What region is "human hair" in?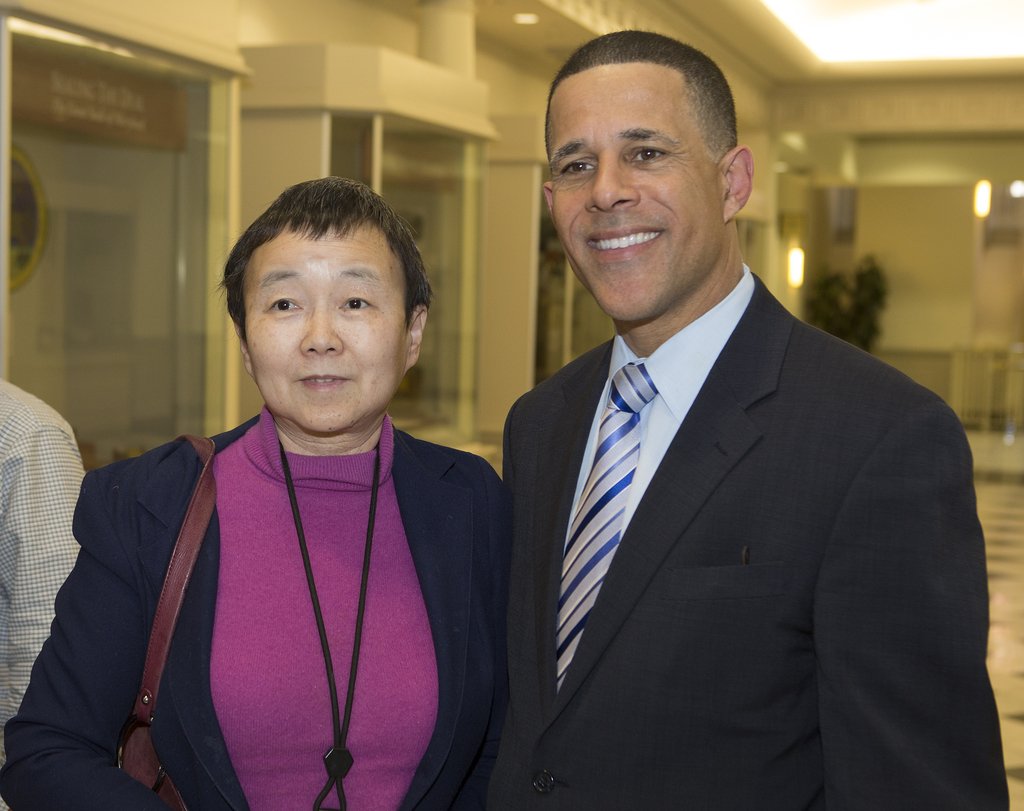
[left=211, top=177, right=436, bottom=341].
